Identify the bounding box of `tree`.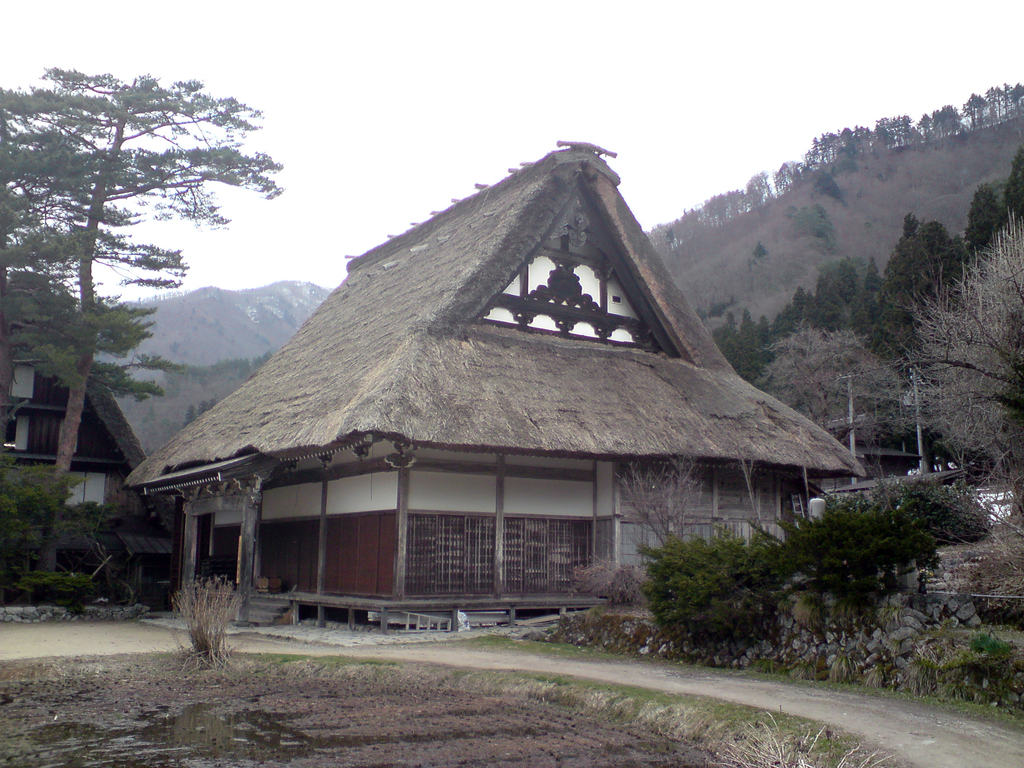
Rect(624, 515, 813, 647).
